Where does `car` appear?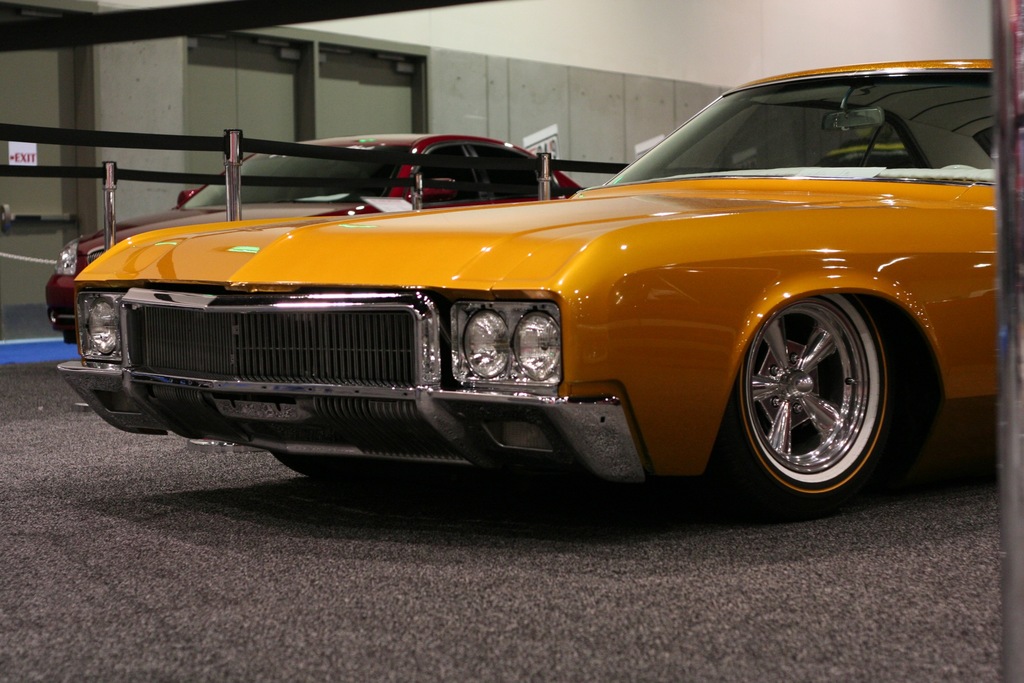
Appears at select_region(36, 128, 600, 375).
